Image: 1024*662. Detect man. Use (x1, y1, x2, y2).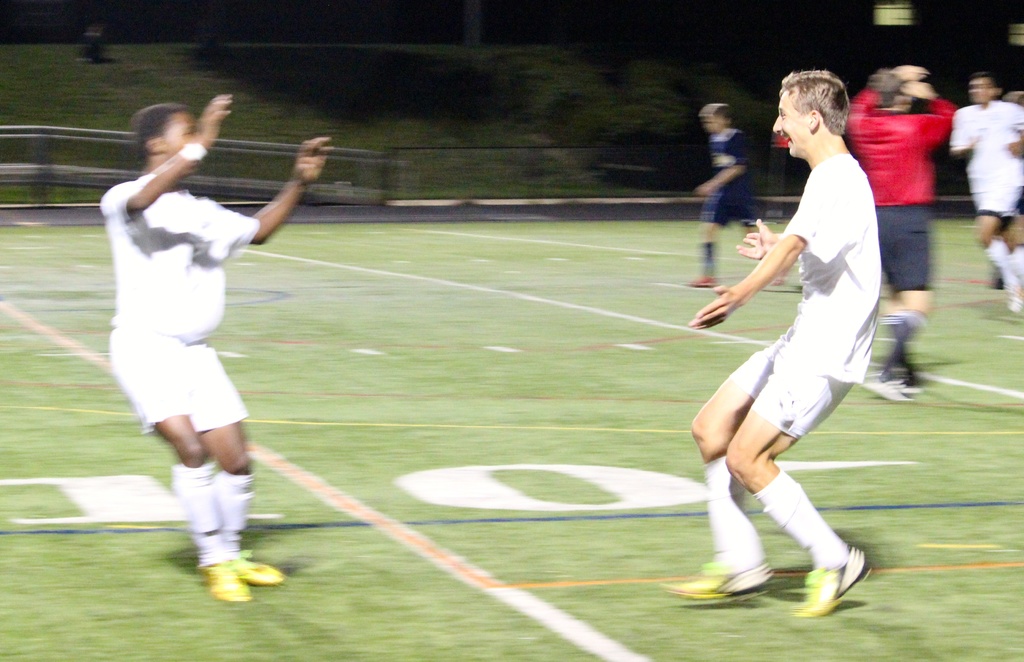
(941, 73, 1023, 322).
